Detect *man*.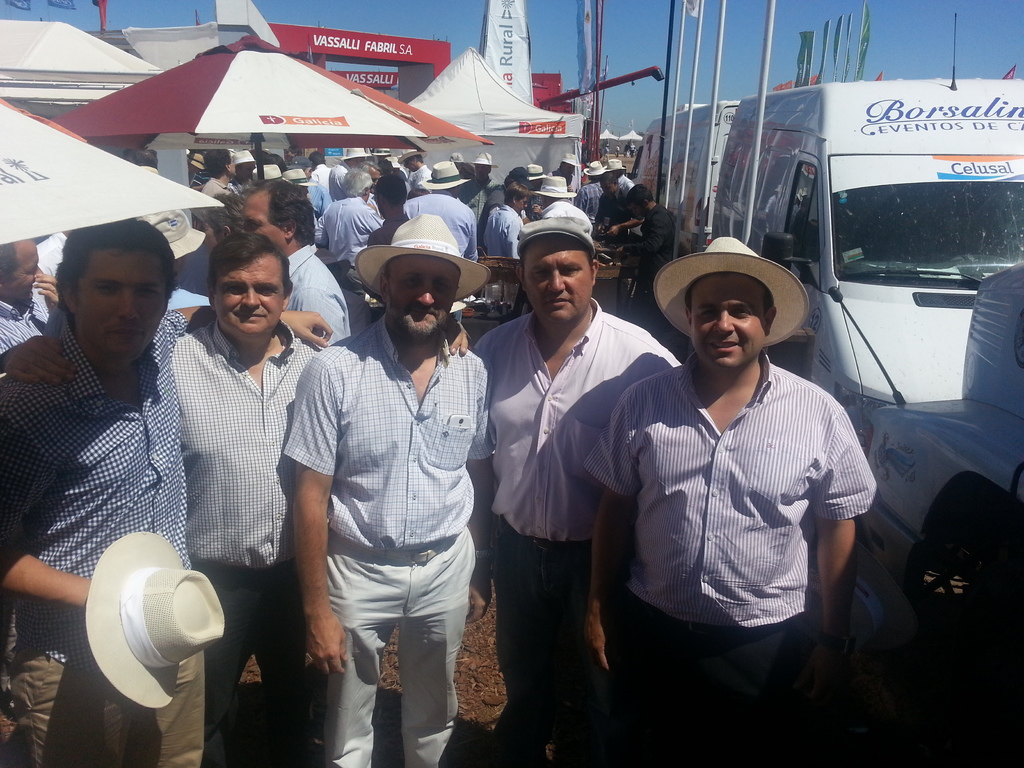
Detected at box(0, 216, 331, 767).
